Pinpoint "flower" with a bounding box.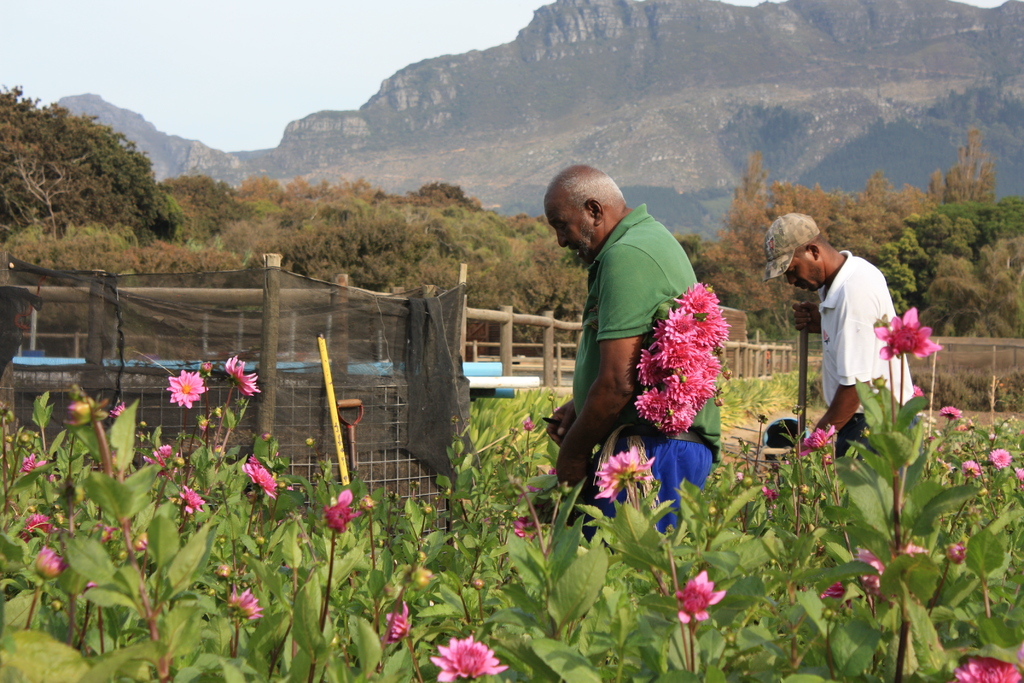
164,368,204,409.
